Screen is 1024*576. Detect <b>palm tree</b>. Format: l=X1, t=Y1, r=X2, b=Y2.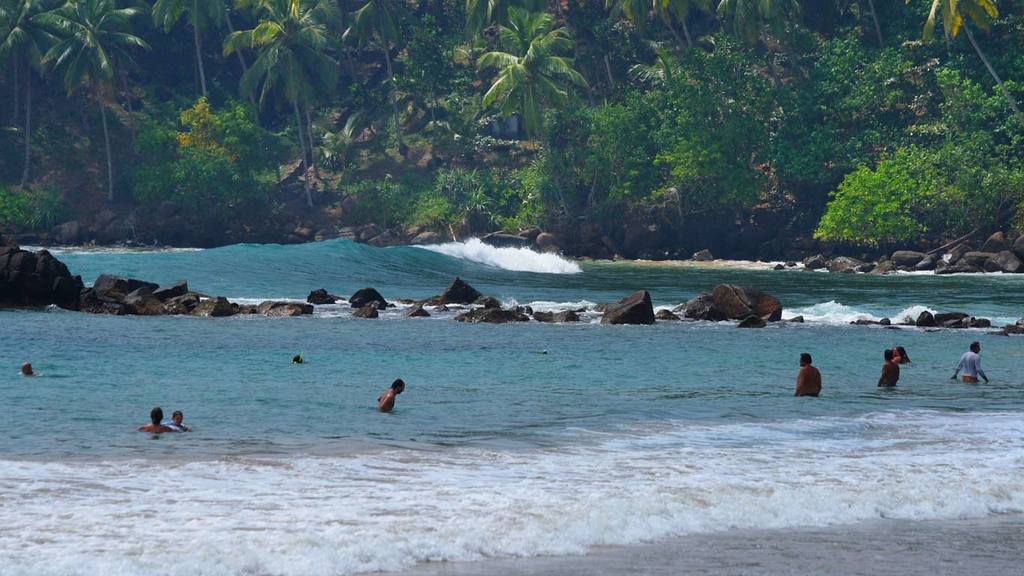
l=232, t=10, r=341, b=163.
